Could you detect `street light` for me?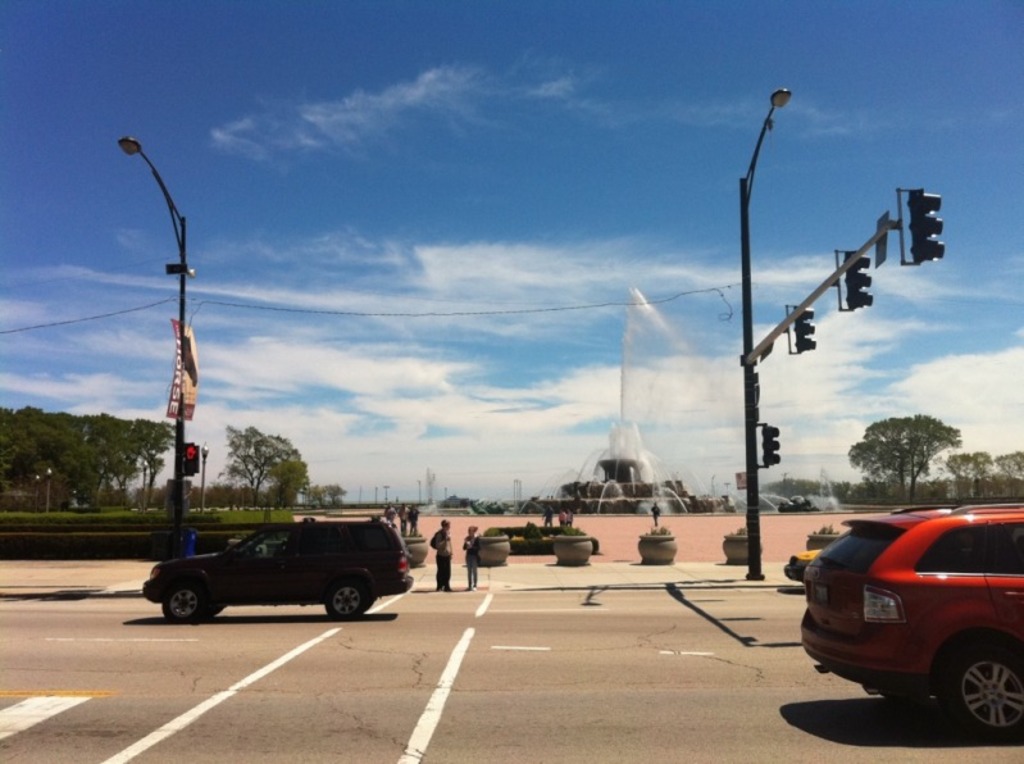
Detection result: BBox(111, 132, 195, 535).
